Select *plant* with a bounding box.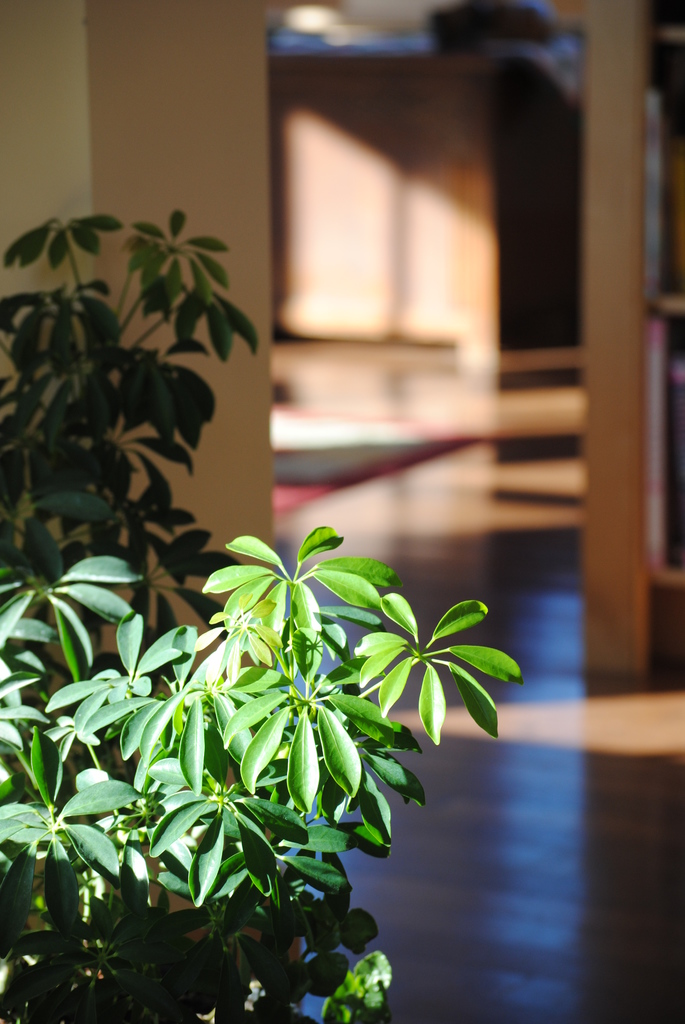
region(0, 189, 269, 650).
